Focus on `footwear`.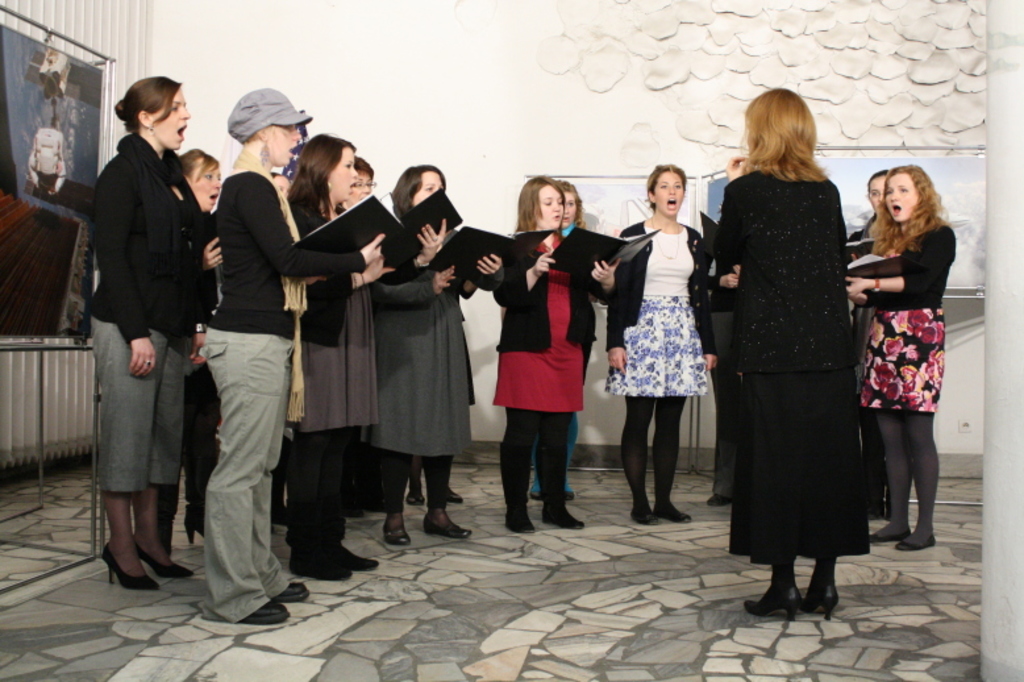
Focused at detection(405, 485, 430, 507).
